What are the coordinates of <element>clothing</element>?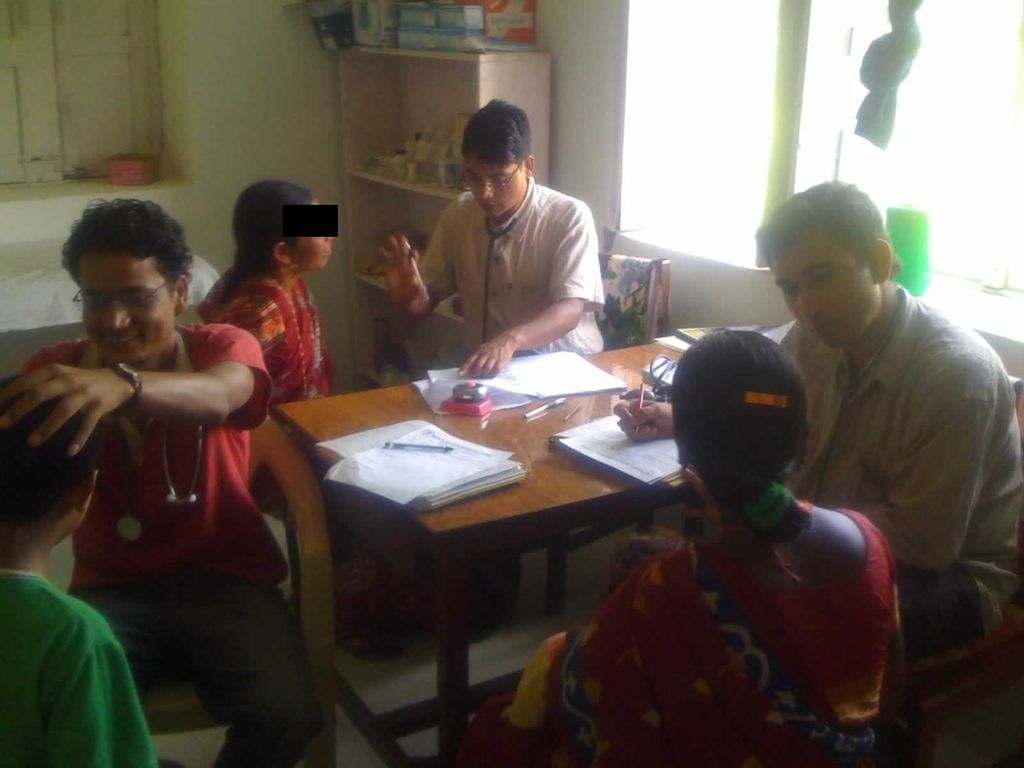
pyautogui.locateOnScreen(26, 306, 281, 560).
